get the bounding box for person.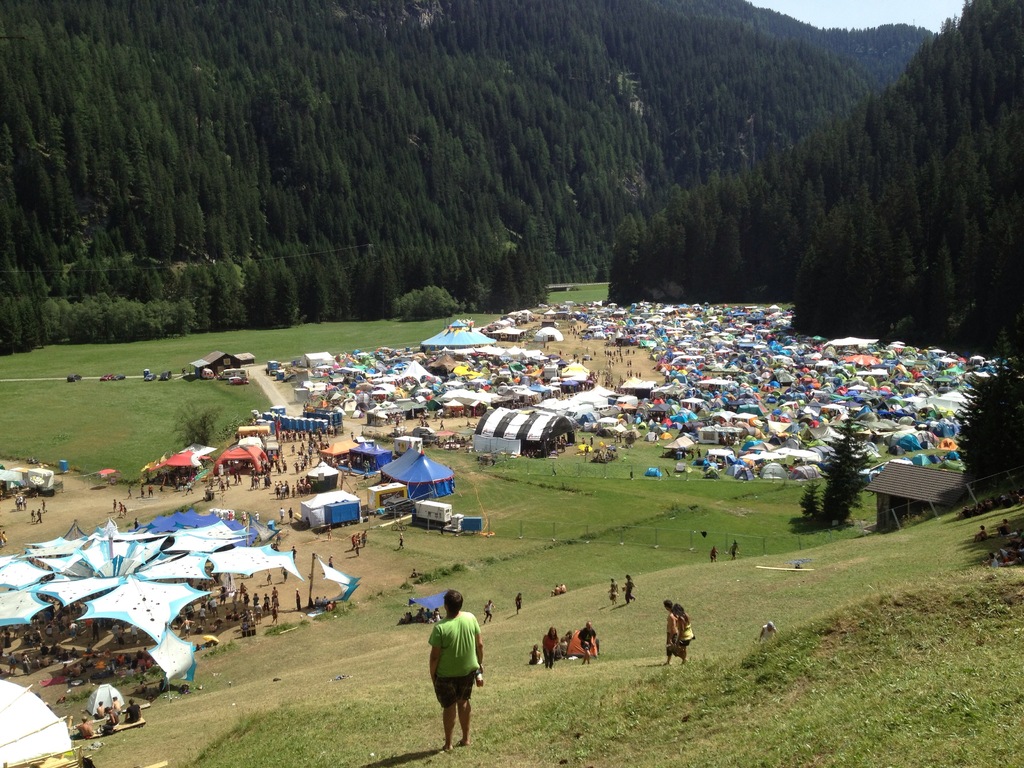
(left=762, top=621, right=779, bottom=643).
